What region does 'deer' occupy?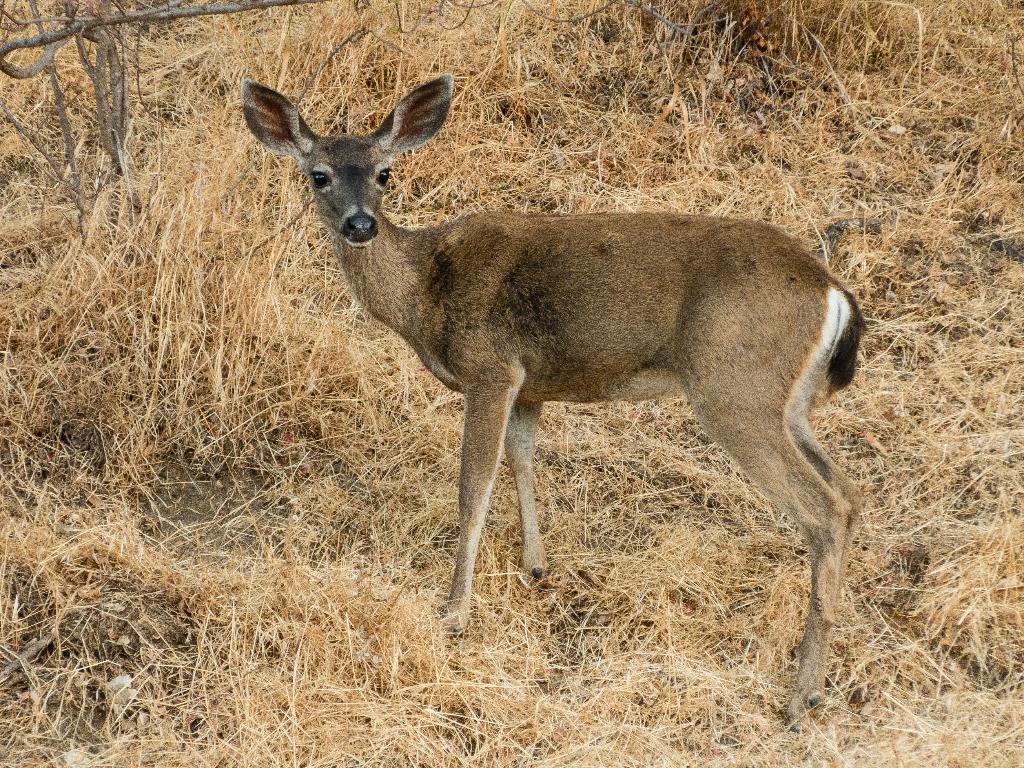
241,72,870,732.
